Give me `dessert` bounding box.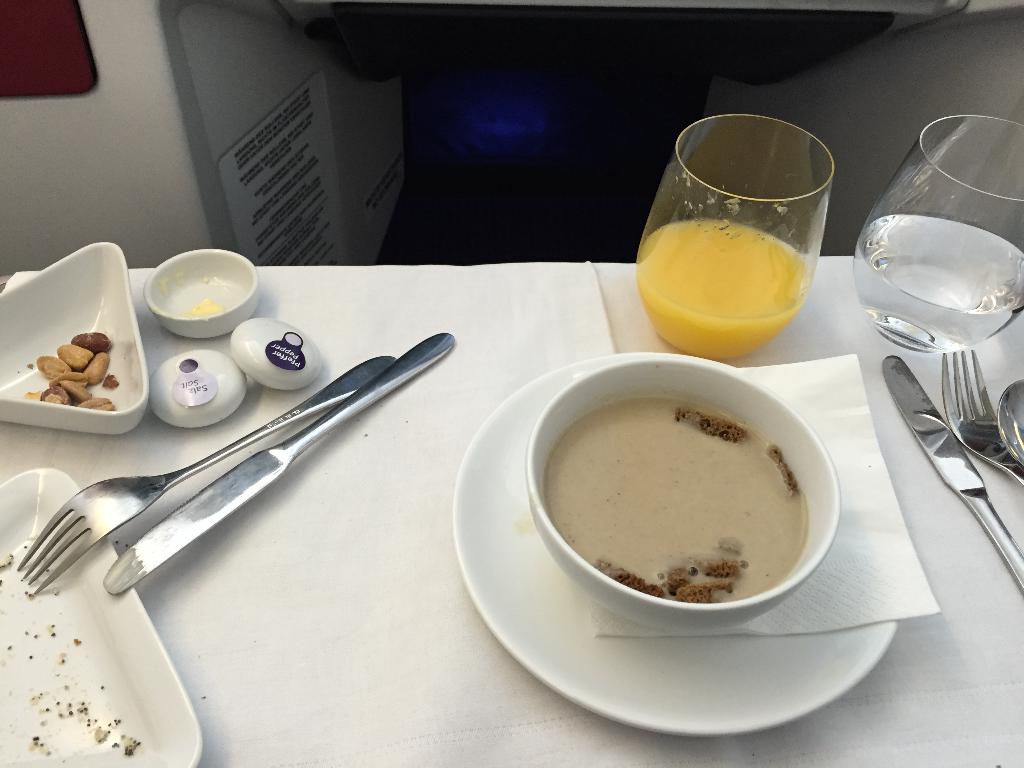
<box>544,395,806,602</box>.
